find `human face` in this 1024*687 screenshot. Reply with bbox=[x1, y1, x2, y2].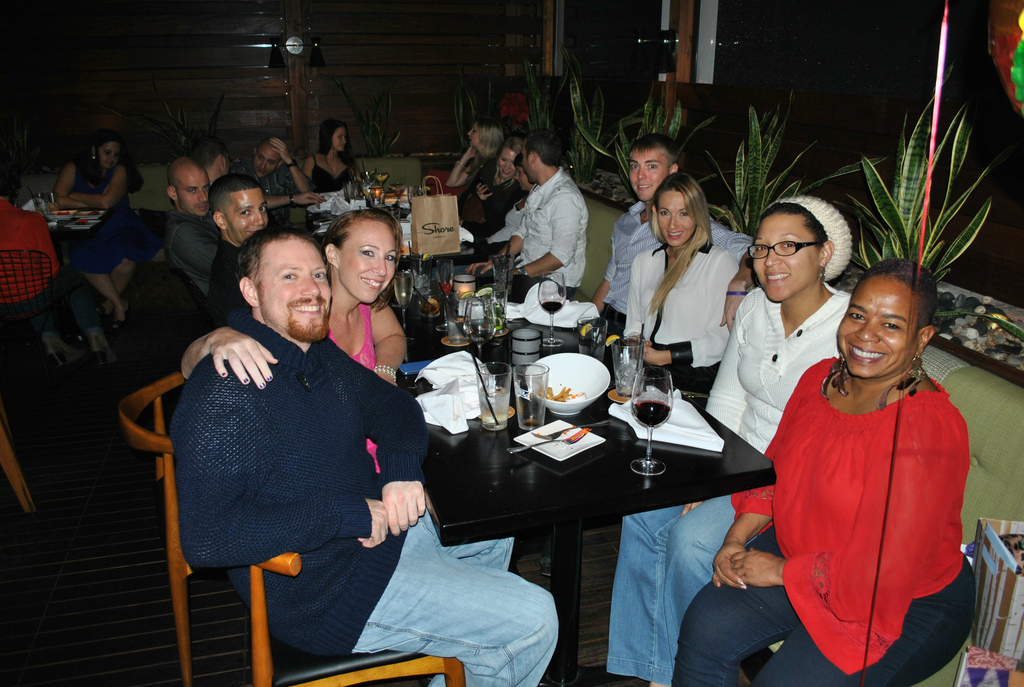
bbox=[650, 192, 694, 253].
